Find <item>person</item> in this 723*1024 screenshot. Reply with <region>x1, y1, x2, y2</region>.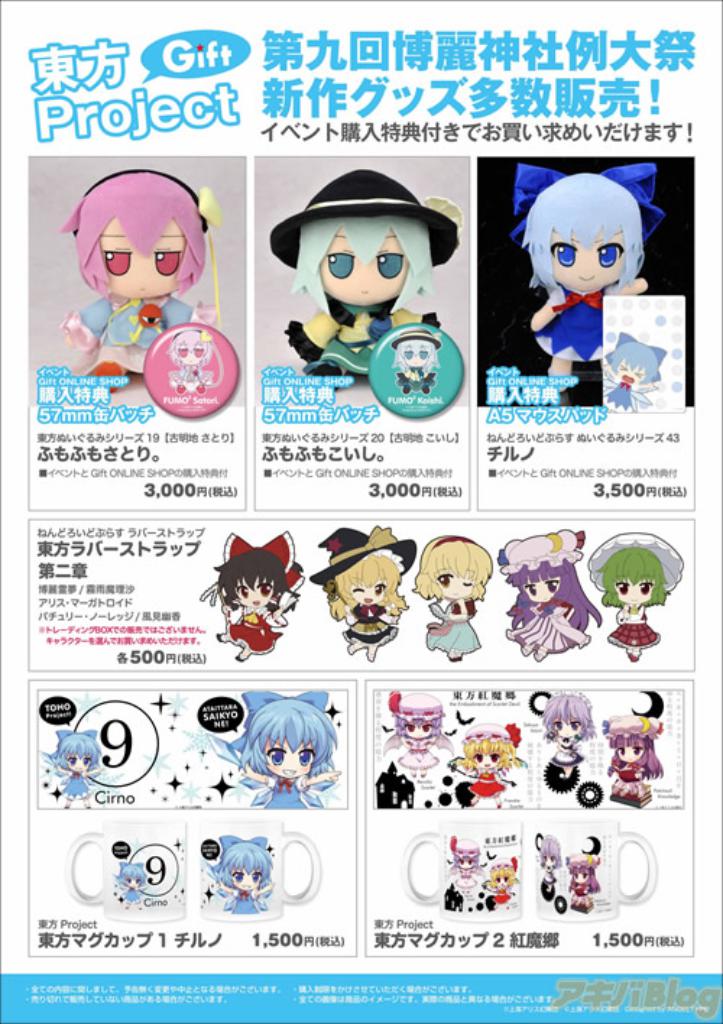
<region>208, 684, 340, 807</region>.
